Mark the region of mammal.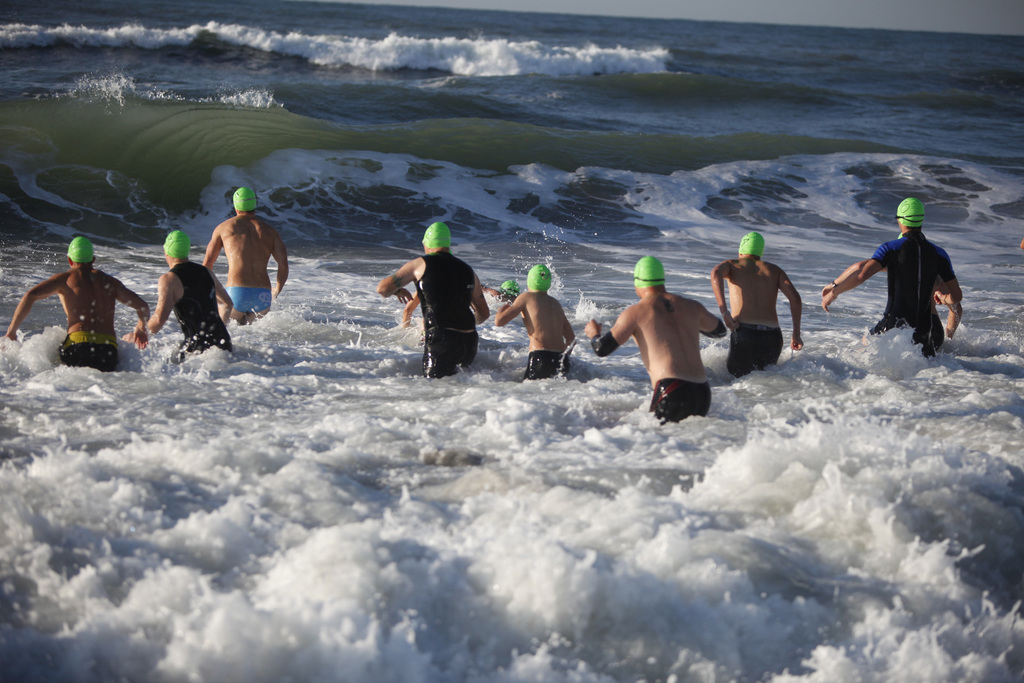
Region: bbox=(714, 222, 806, 374).
